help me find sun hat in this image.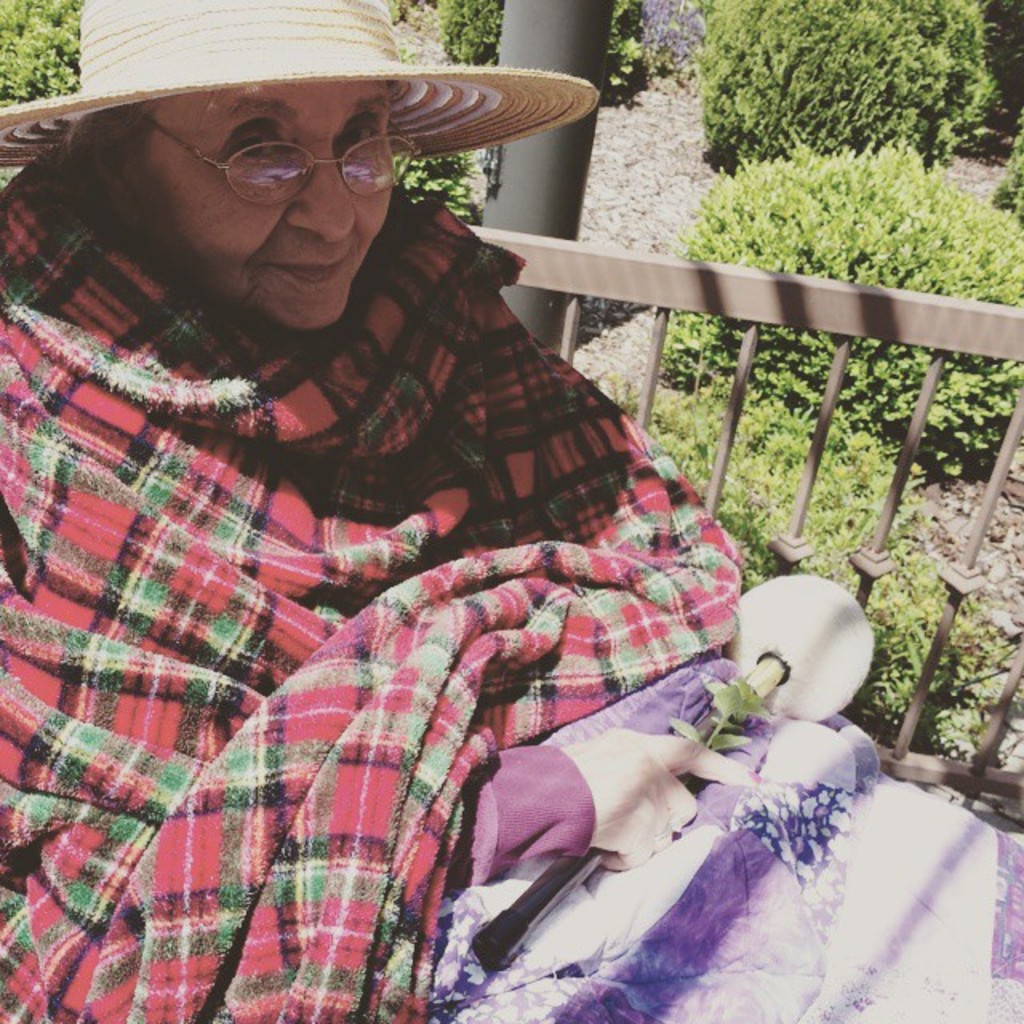
Found it: bbox(0, 0, 605, 171).
